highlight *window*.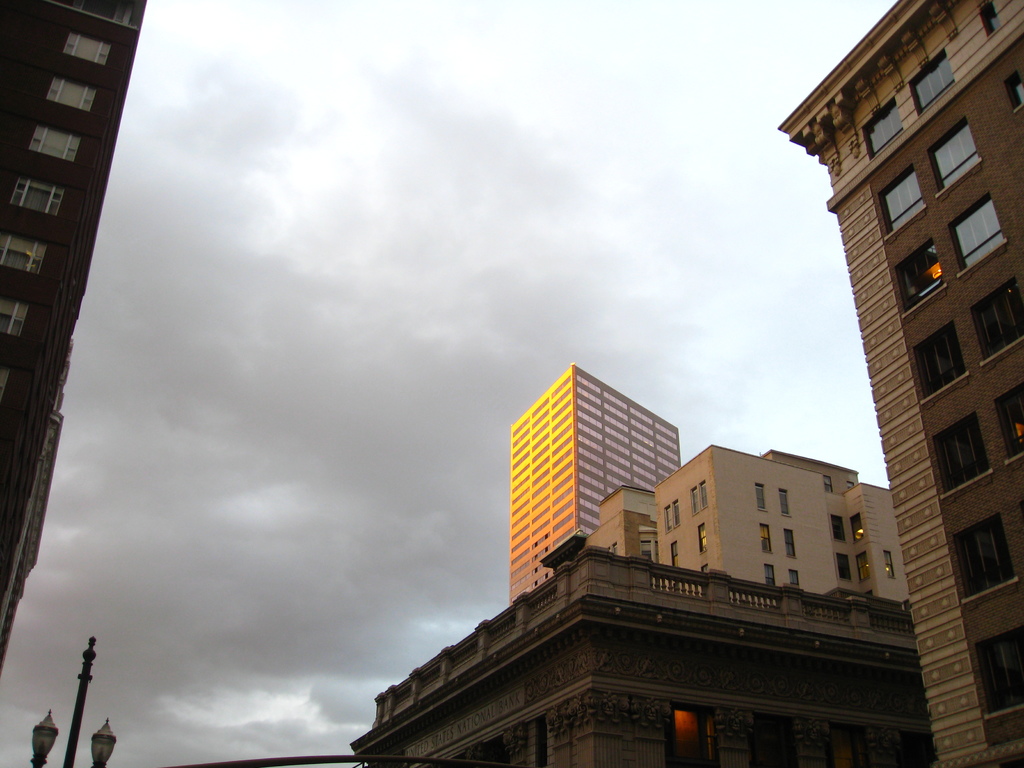
Highlighted region: bbox=(956, 508, 1021, 601).
